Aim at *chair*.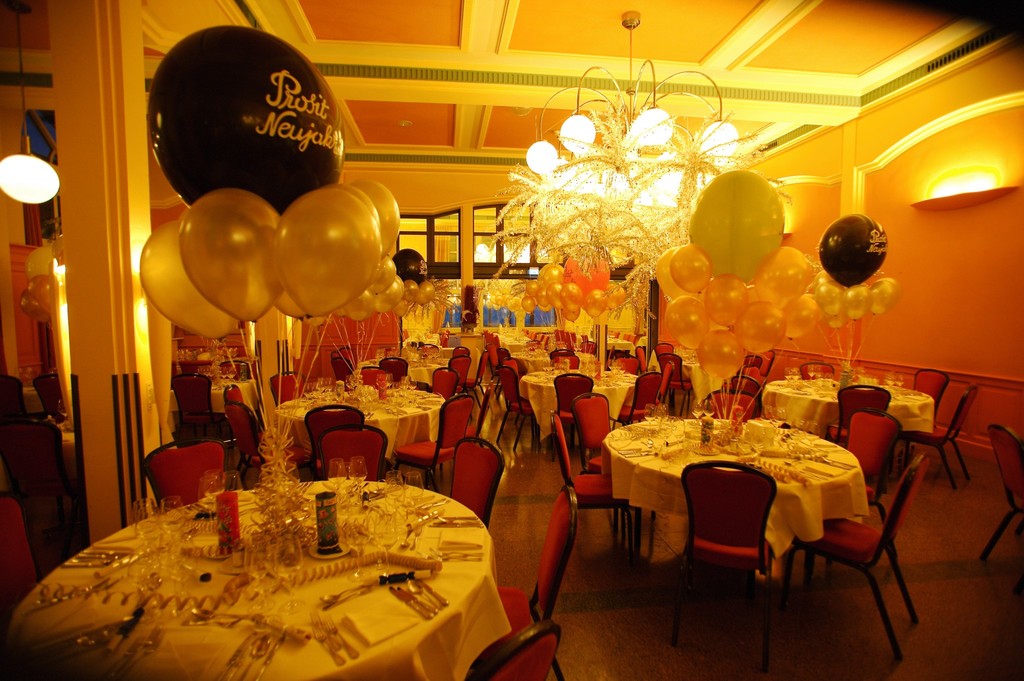
Aimed at pyautogui.locateOnScreen(633, 347, 650, 377).
